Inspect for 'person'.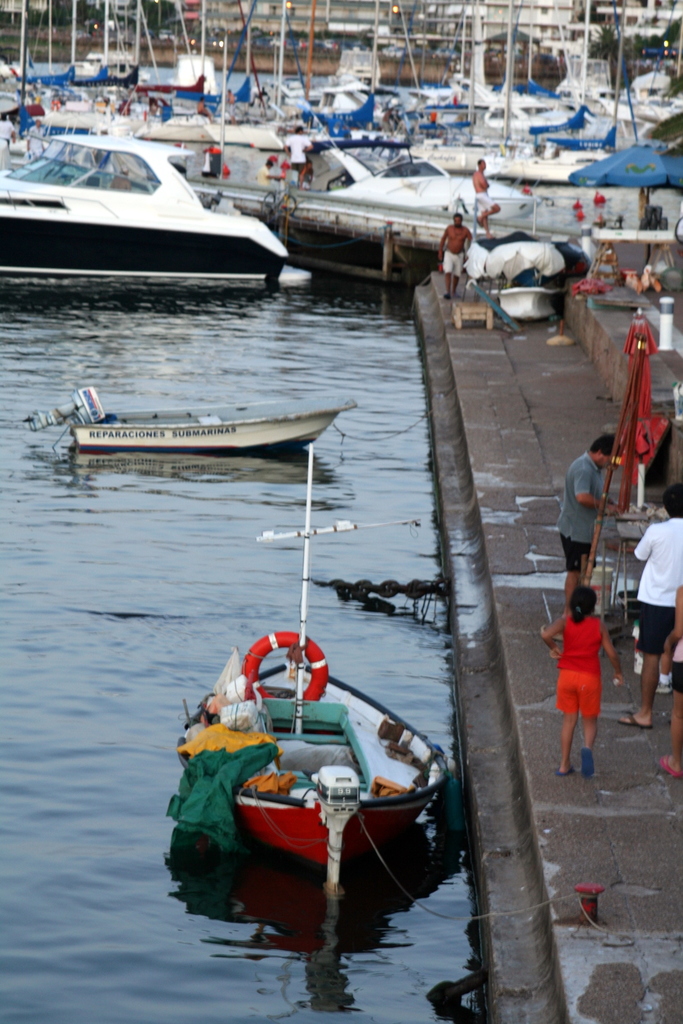
Inspection: <region>627, 477, 682, 736</region>.
